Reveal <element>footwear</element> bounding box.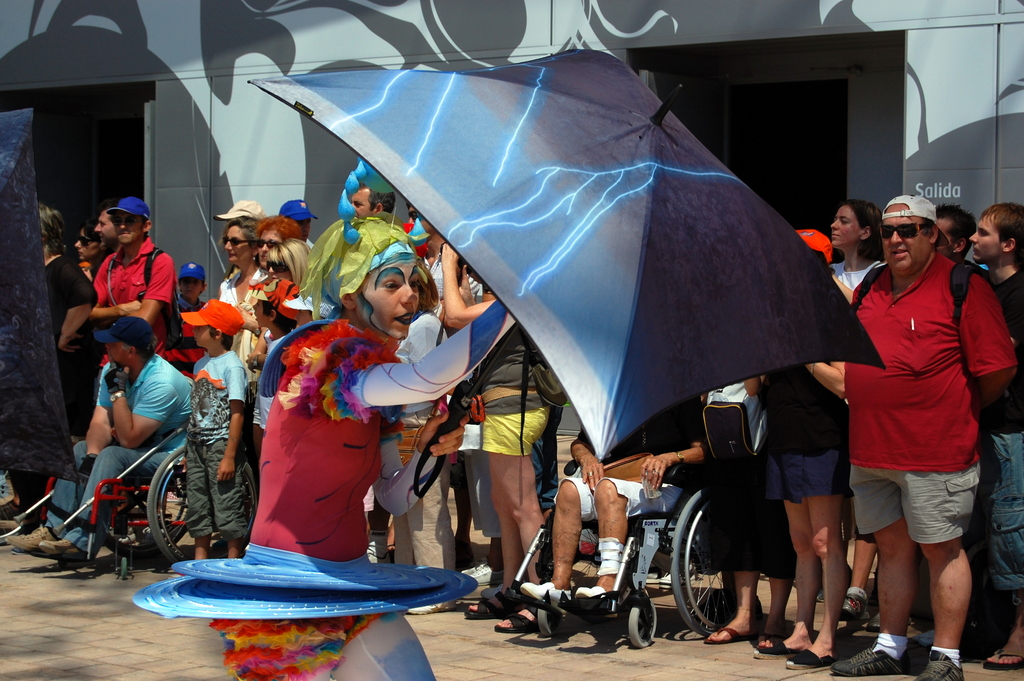
Revealed: <region>573, 589, 630, 616</region>.
